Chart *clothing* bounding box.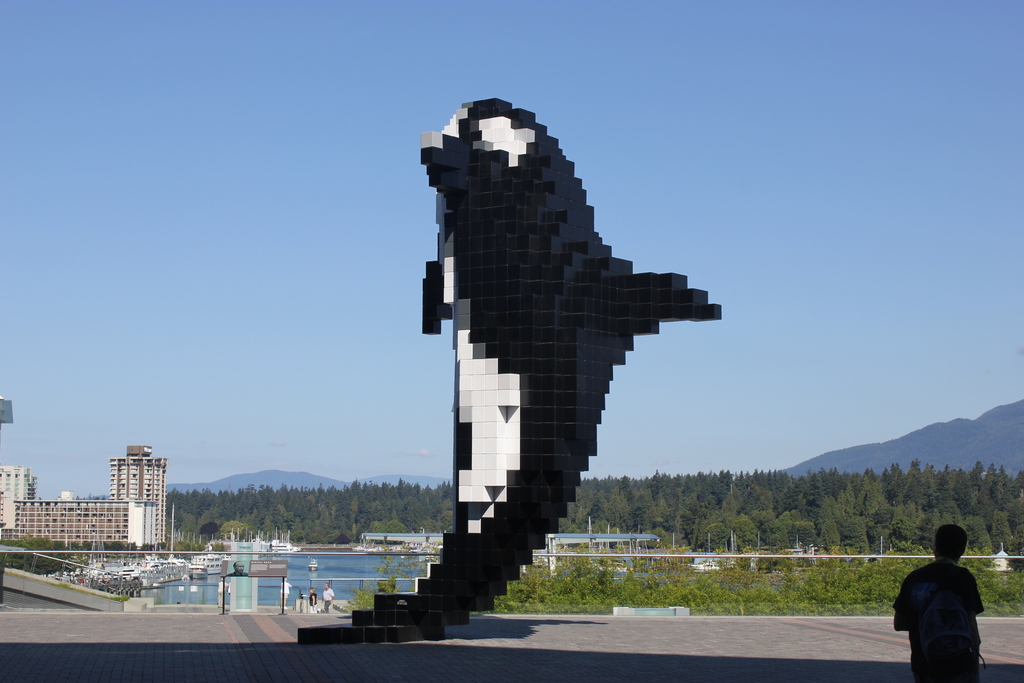
Charted: detection(897, 559, 998, 665).
